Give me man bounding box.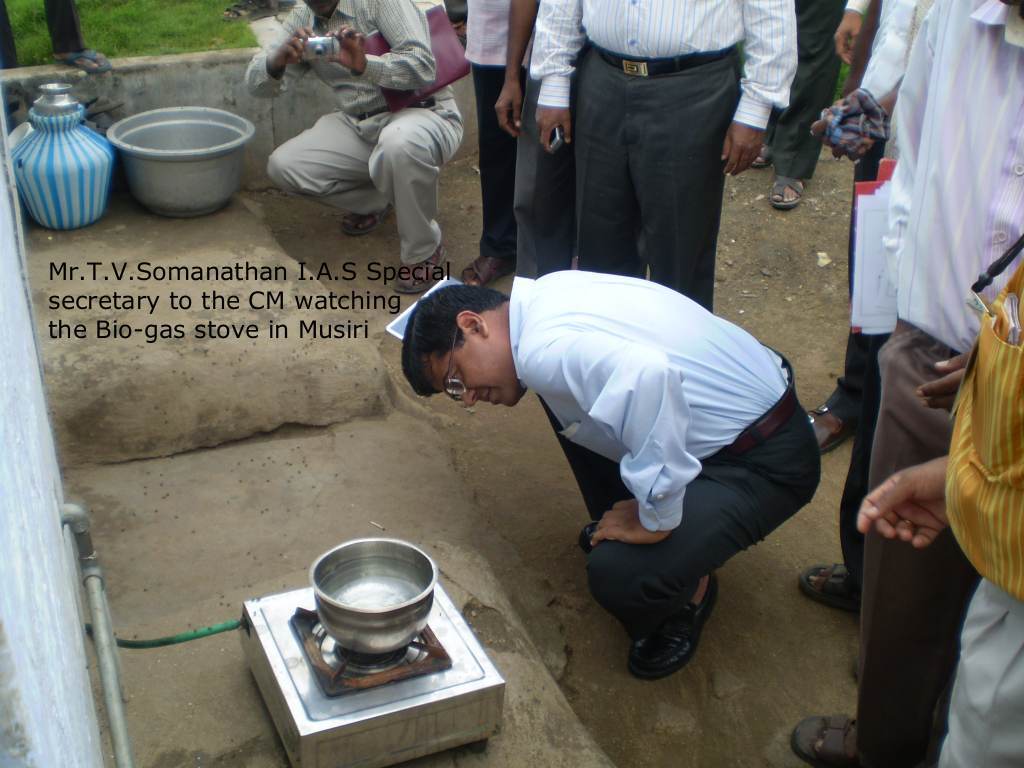
locate(419, 230, 837, 693).
